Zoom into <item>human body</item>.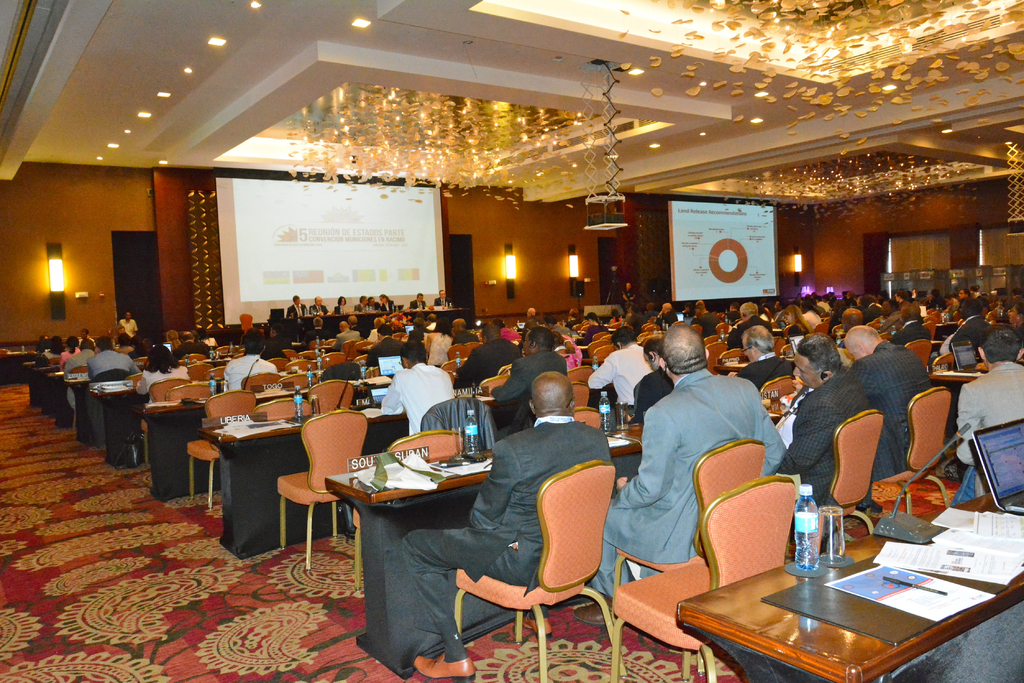
Zoom target: x1=364 y1=324 x2=397 y2=363.
